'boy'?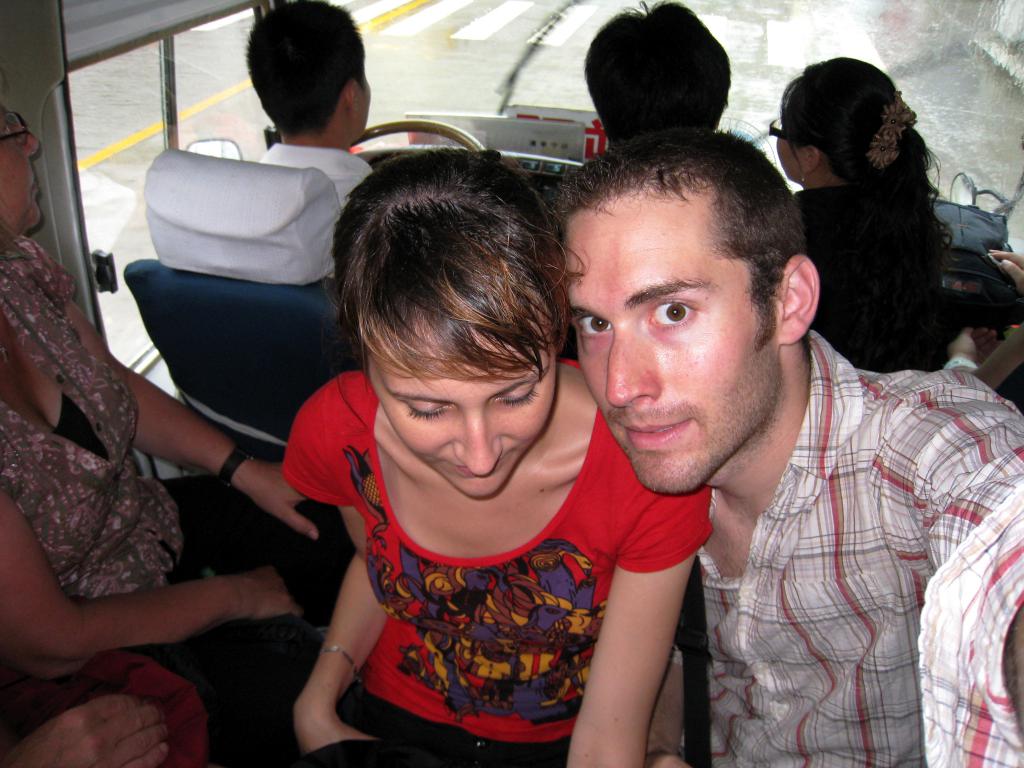
rect(551, 121, 1023, 767)
